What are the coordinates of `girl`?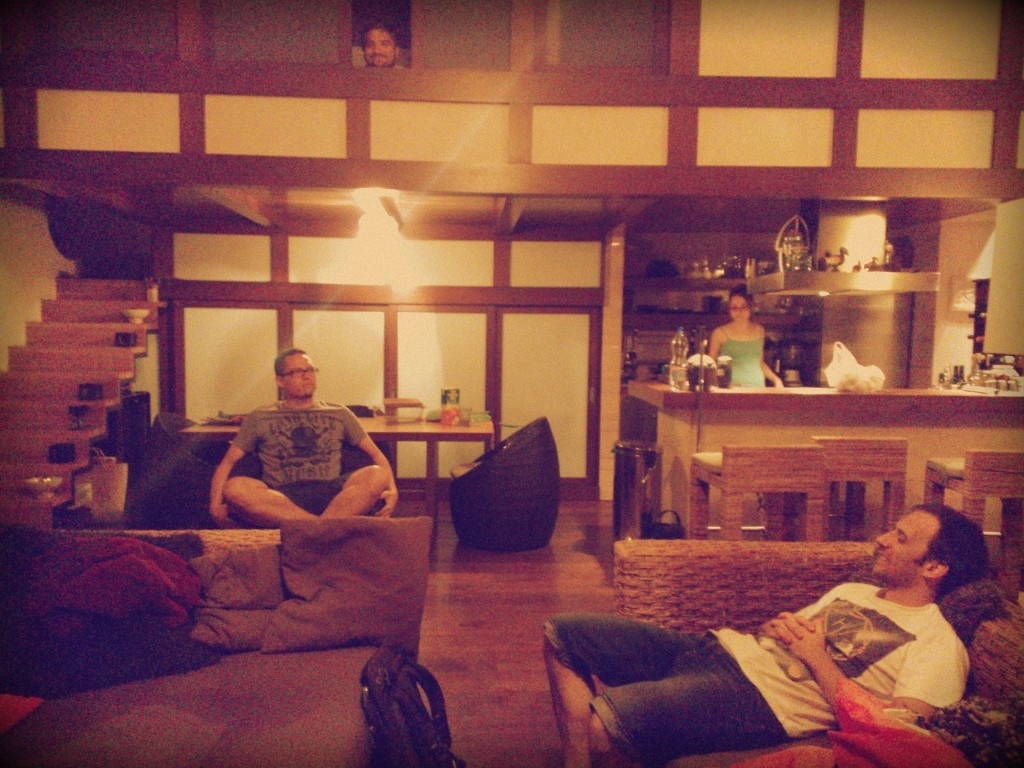
(705,290,783,384).
